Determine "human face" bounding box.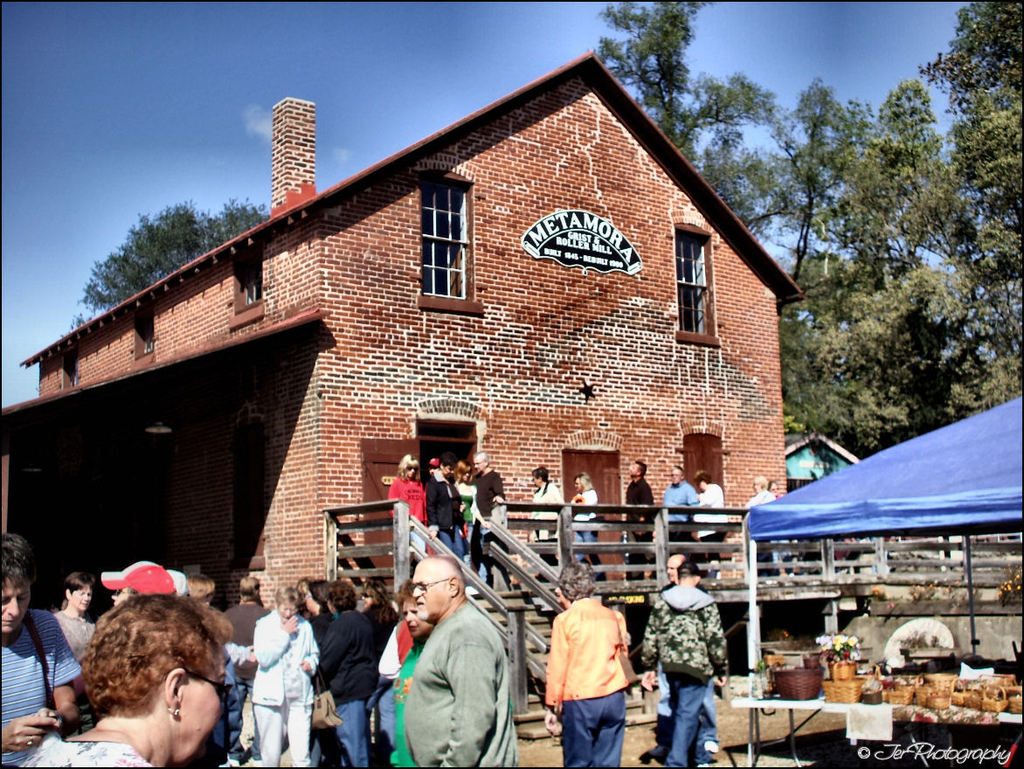
Determined: (left=671, top=468, right=682, bottom=484).
